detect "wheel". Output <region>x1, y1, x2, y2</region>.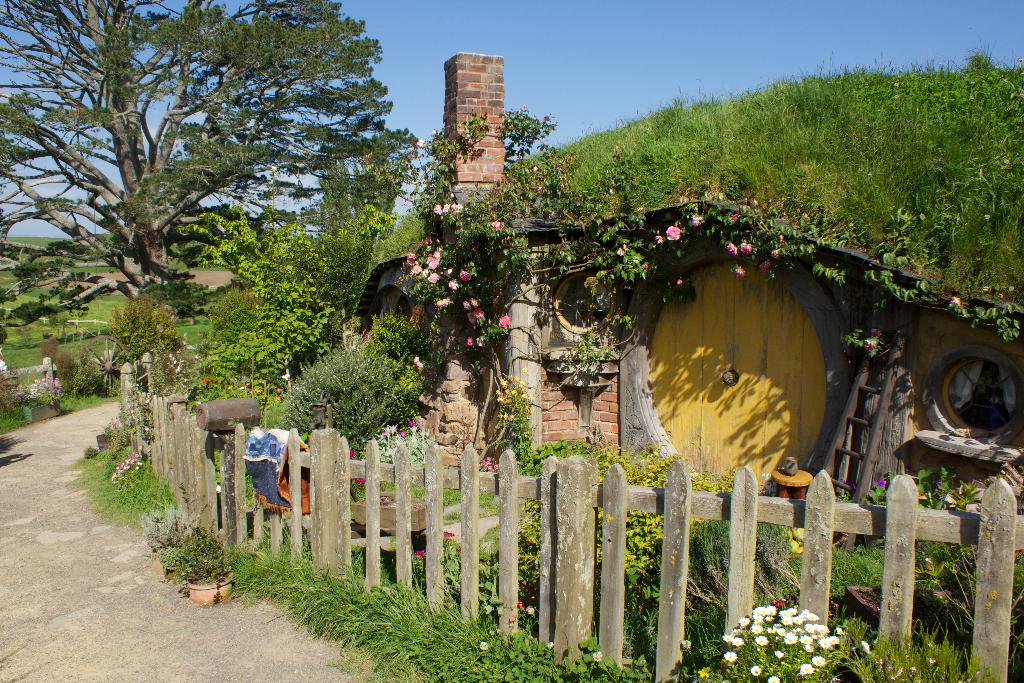
<region>936, 344, 1014, 449</region>.
